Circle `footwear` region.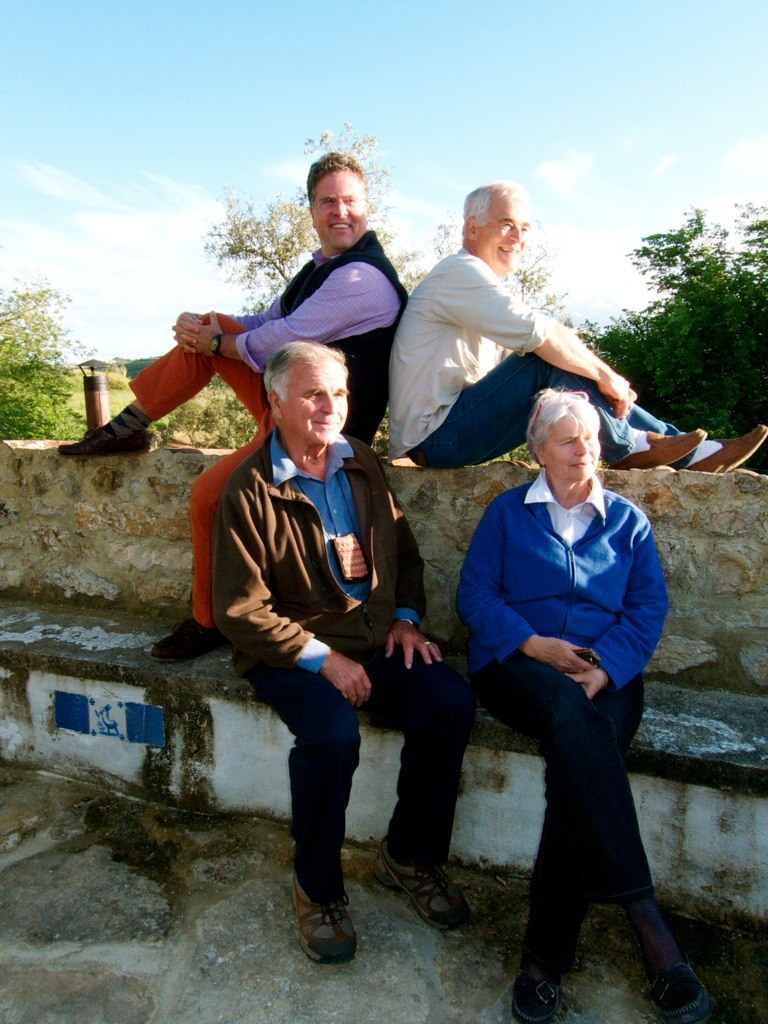
Region: l=150, t=616, r=223, b=662.
